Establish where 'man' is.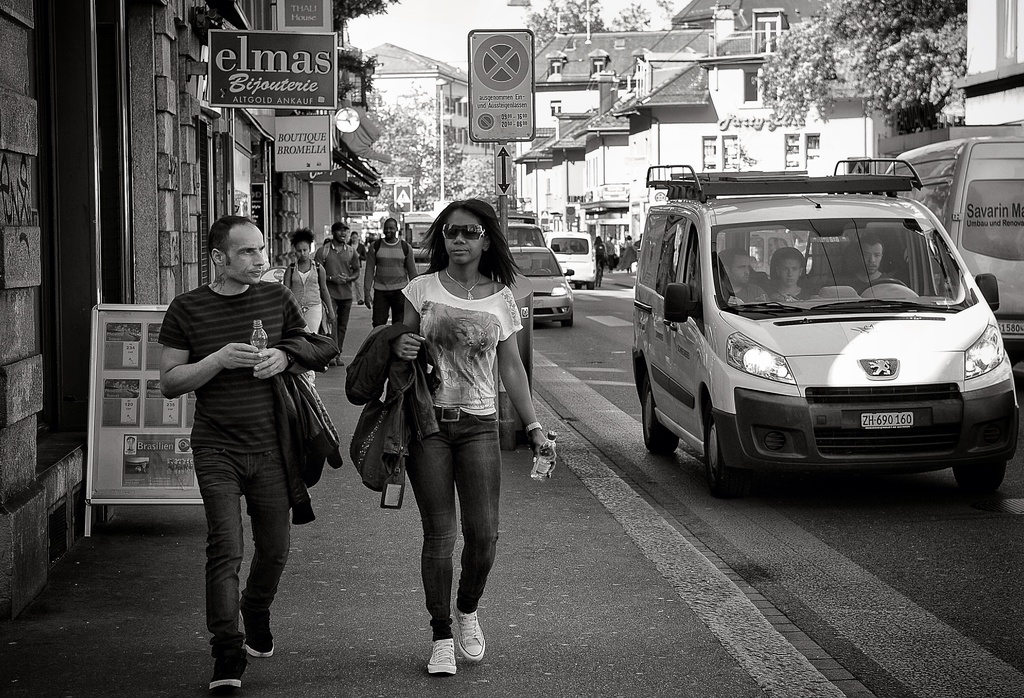
Established at {"left": 846, "top": 234, "right": 892, "bottom": 300}.
